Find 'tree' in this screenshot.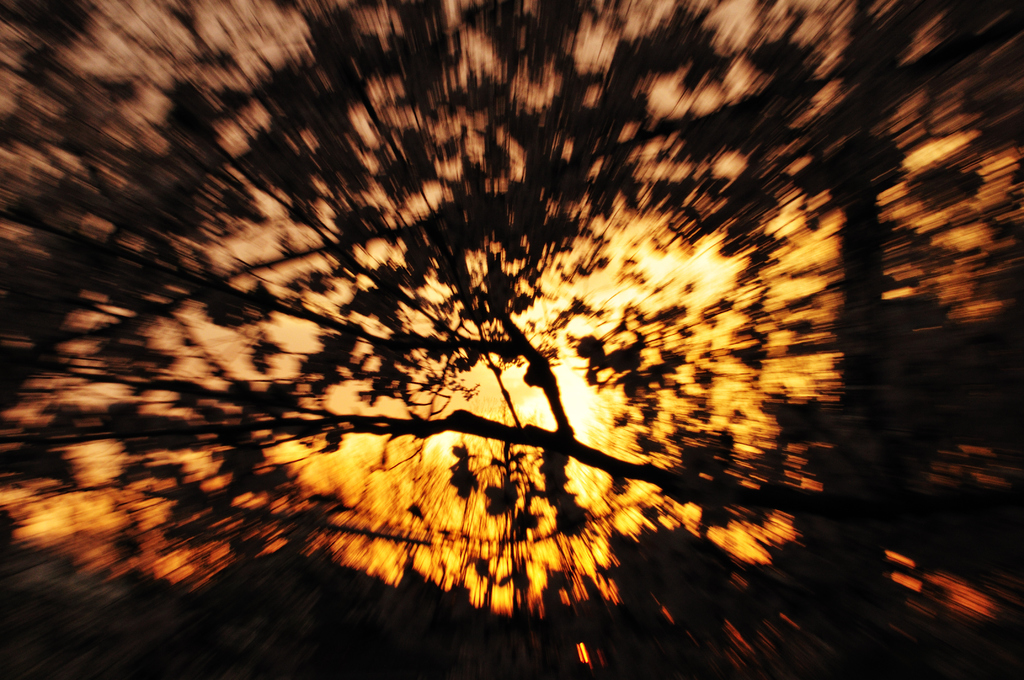
The bounding box for 'tree' is rect(0, 0, 1023, 679).
